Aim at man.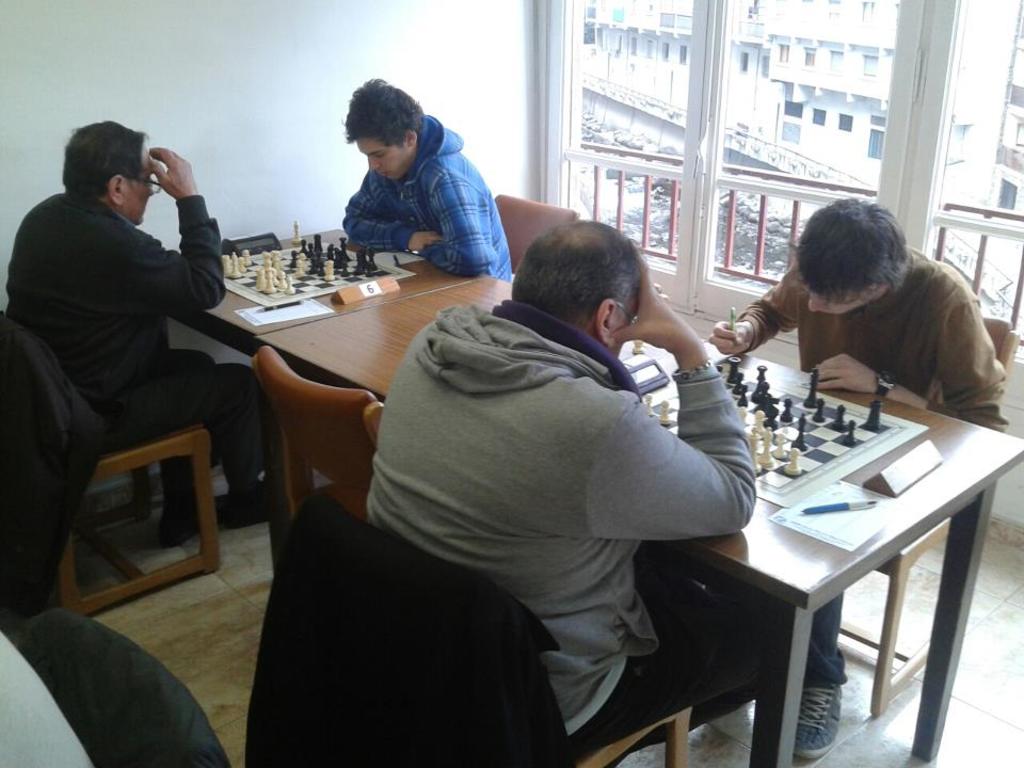
Aimed at [783, 199, 1023, 631].
